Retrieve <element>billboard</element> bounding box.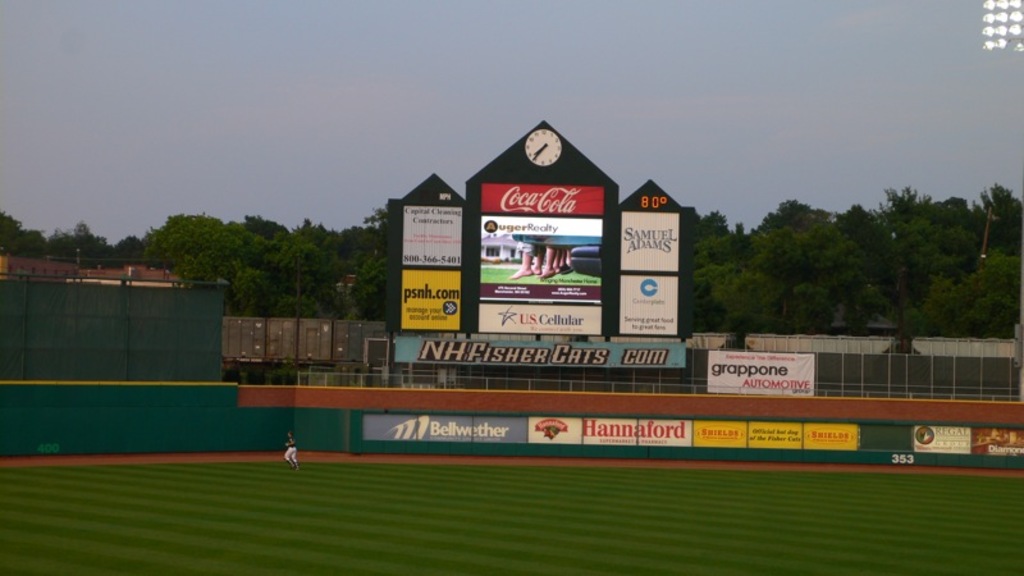
Bounding box: {"x1": 705, "y1": 351, "x2": 815, "y2": 398}.
